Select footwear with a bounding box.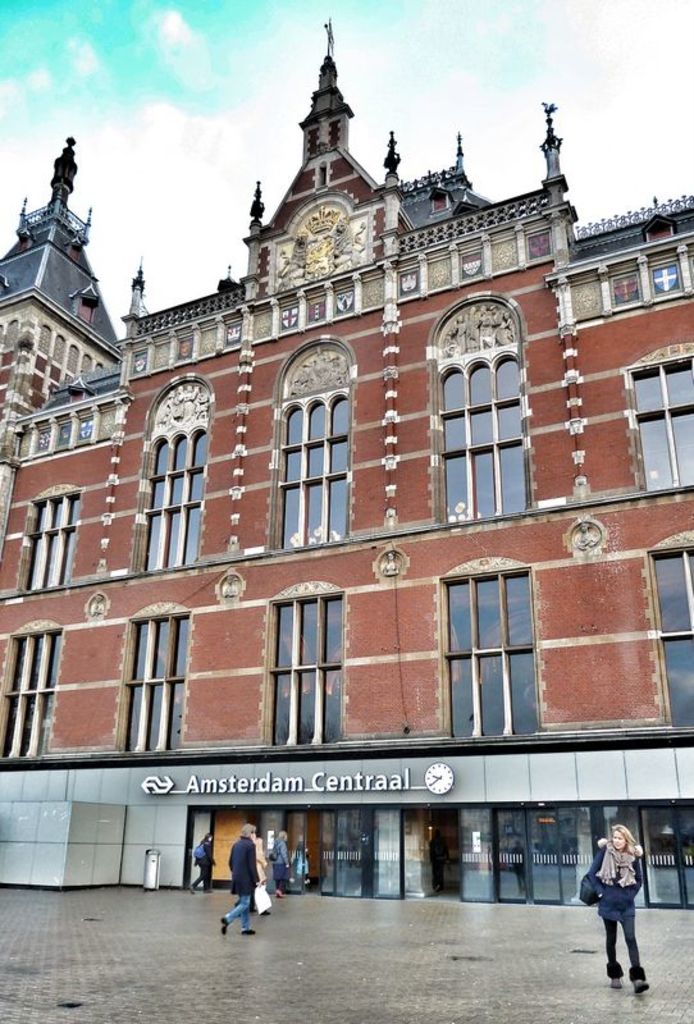
select_region(608, 975, 620, 987).
